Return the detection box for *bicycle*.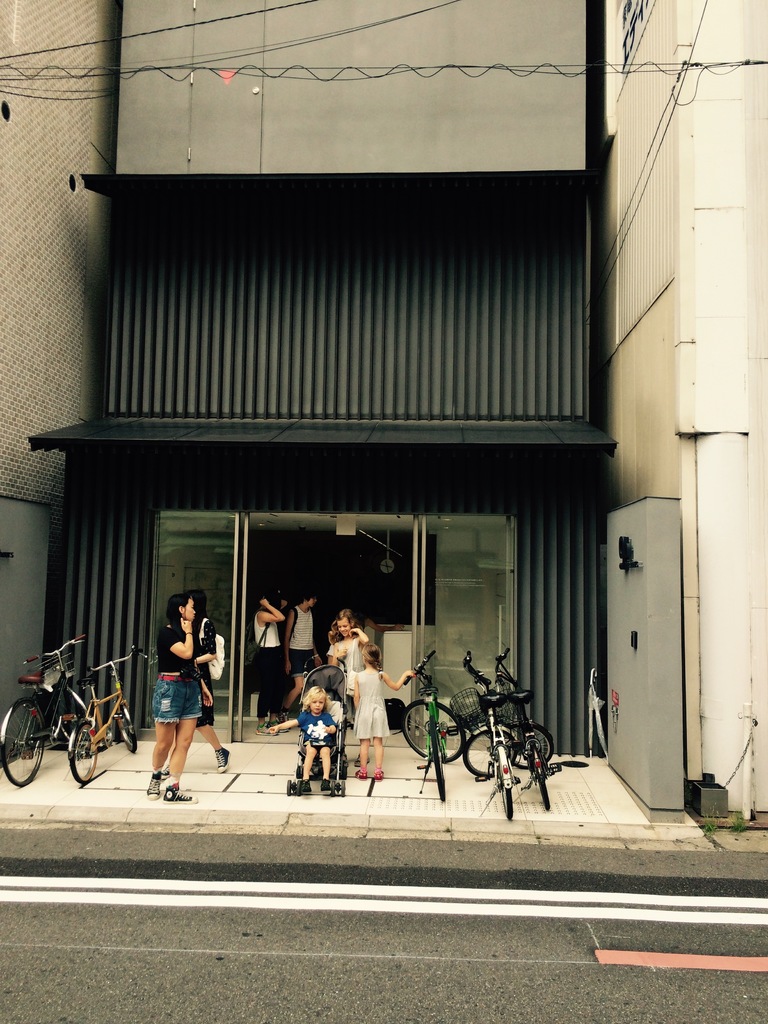
locate(67, 644, 137, 785).
